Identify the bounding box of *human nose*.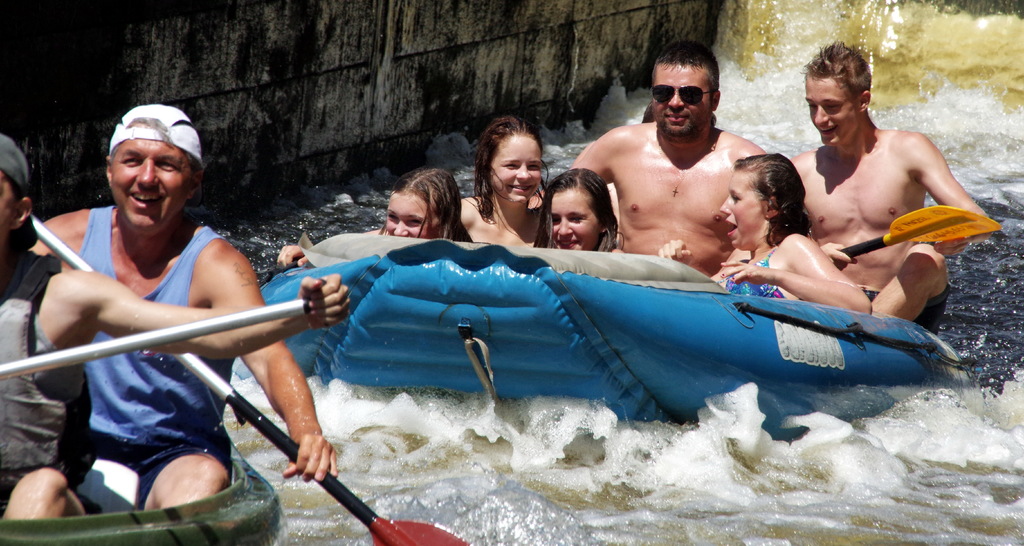
(left=666, top=89, right=685, bottom=113).
